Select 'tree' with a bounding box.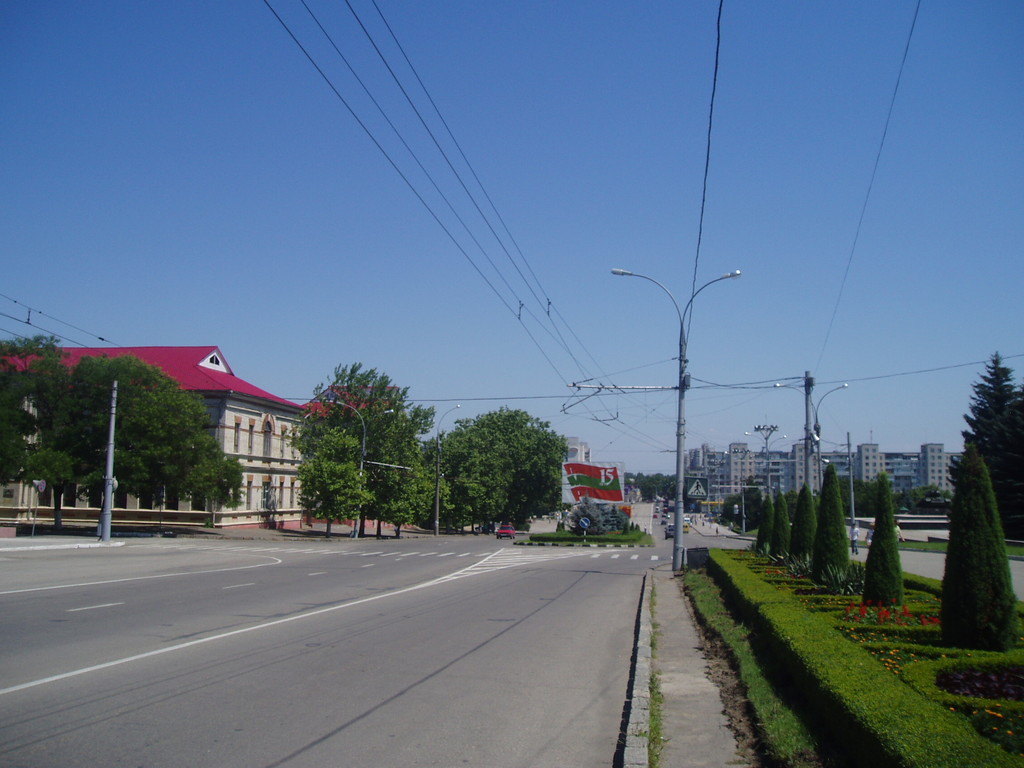
941 347 1023 545.
